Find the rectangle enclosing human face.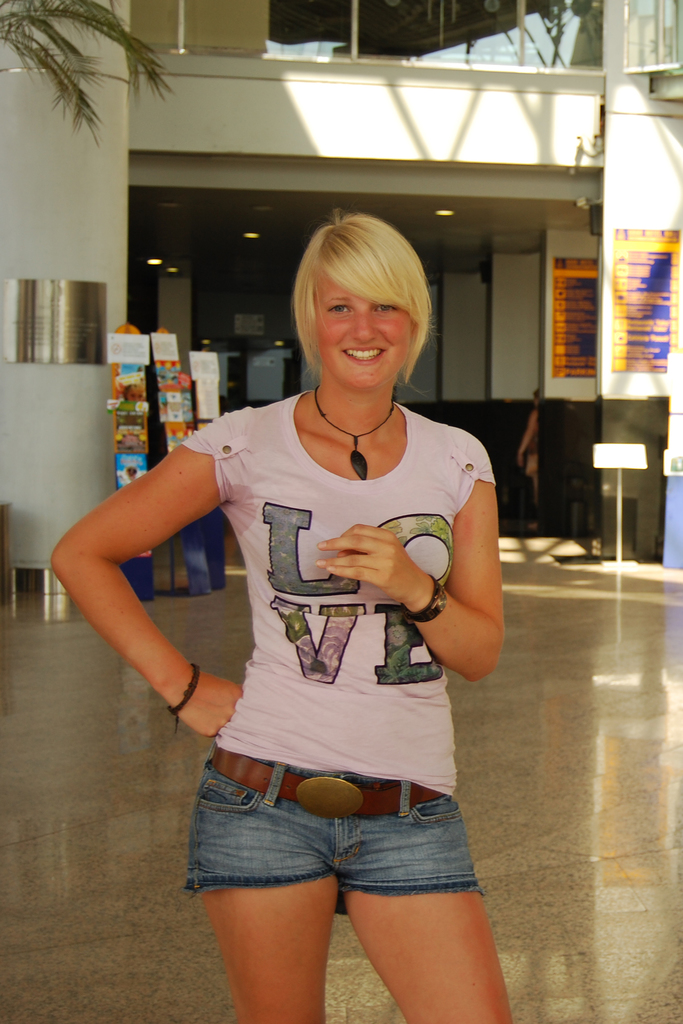
x1=314 y1=268 x2=411 y2=387.
